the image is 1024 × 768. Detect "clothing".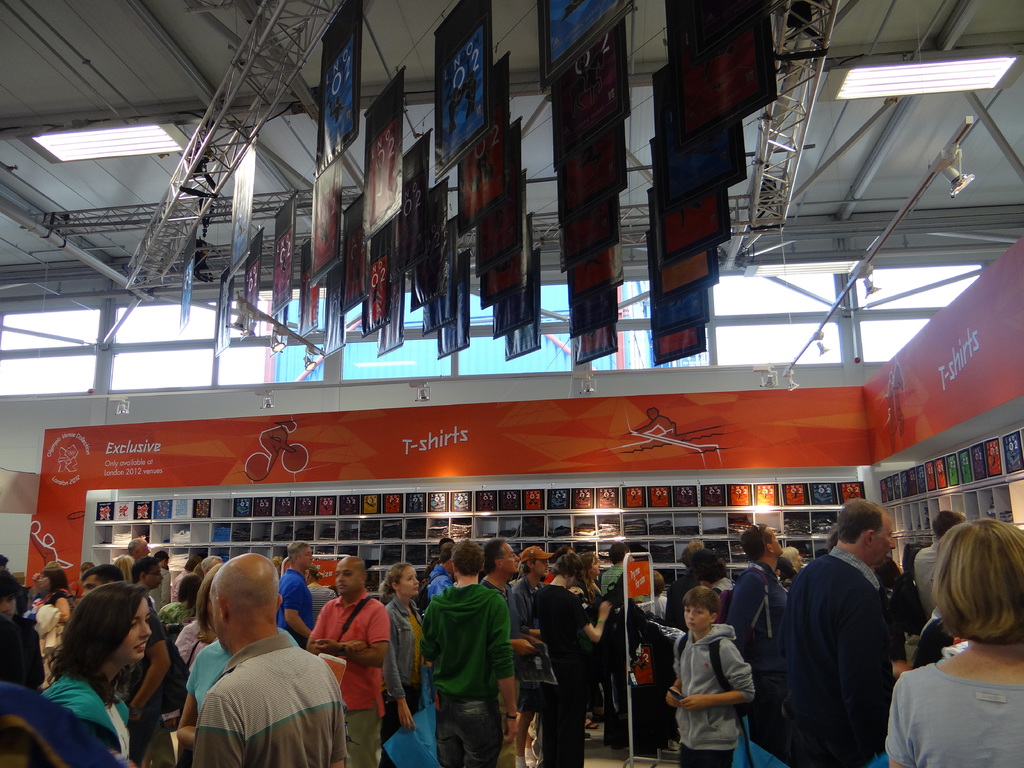
Detection: rect(178, 570, 196, 598).
